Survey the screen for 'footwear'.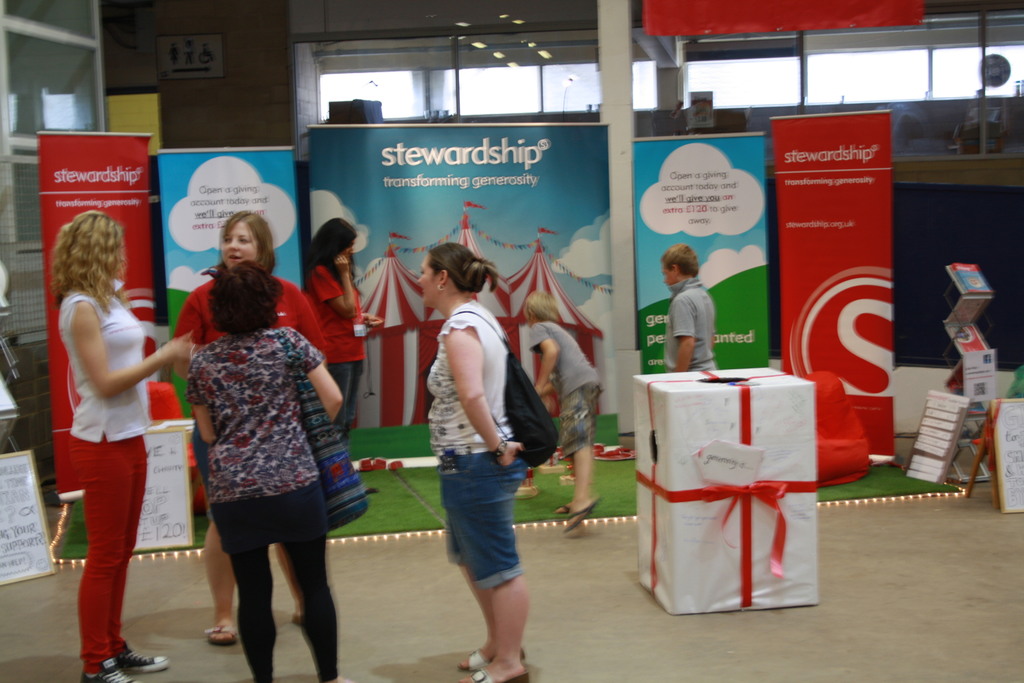
Survey found: Rect(470, 667, 530, 680).
